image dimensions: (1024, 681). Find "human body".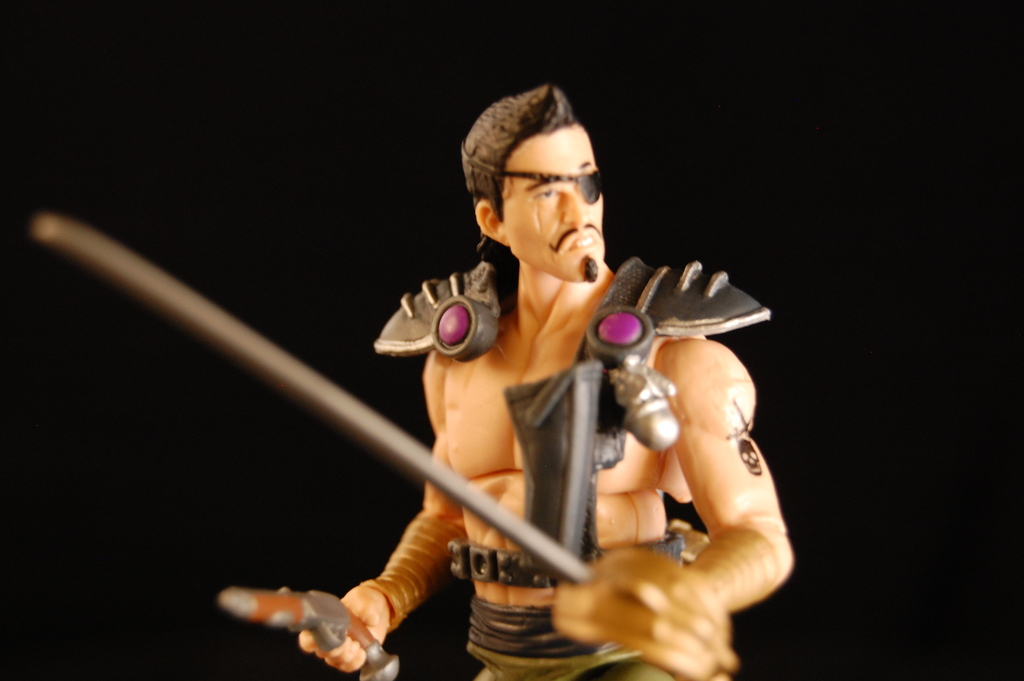
rect(212, 115, 749, 680).
